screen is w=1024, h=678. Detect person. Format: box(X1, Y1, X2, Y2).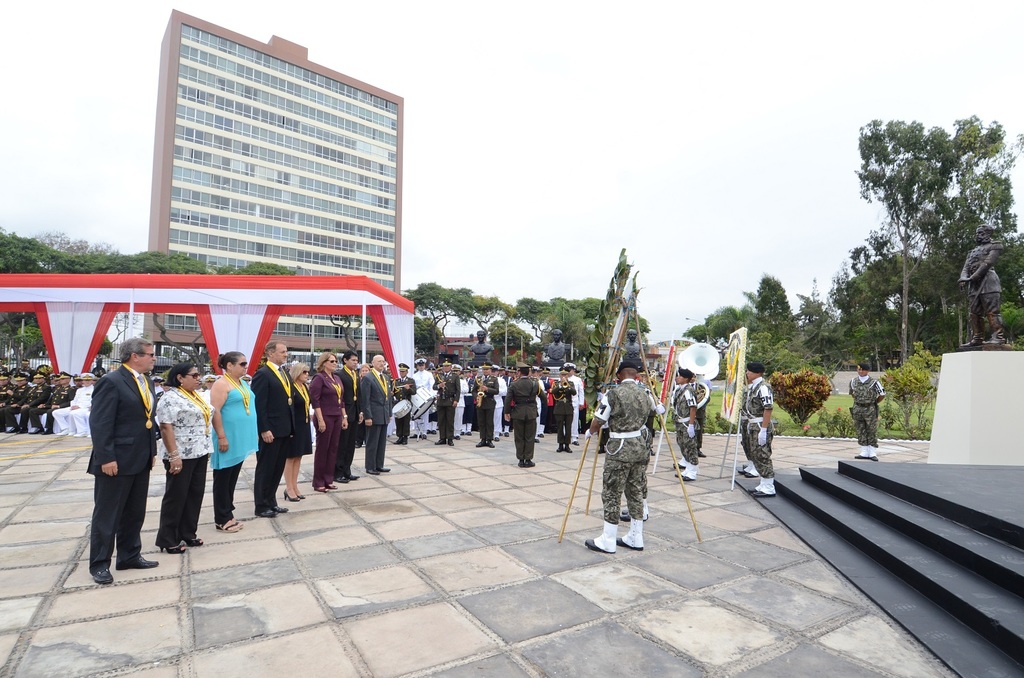
box(335, 350, 365, 481).
